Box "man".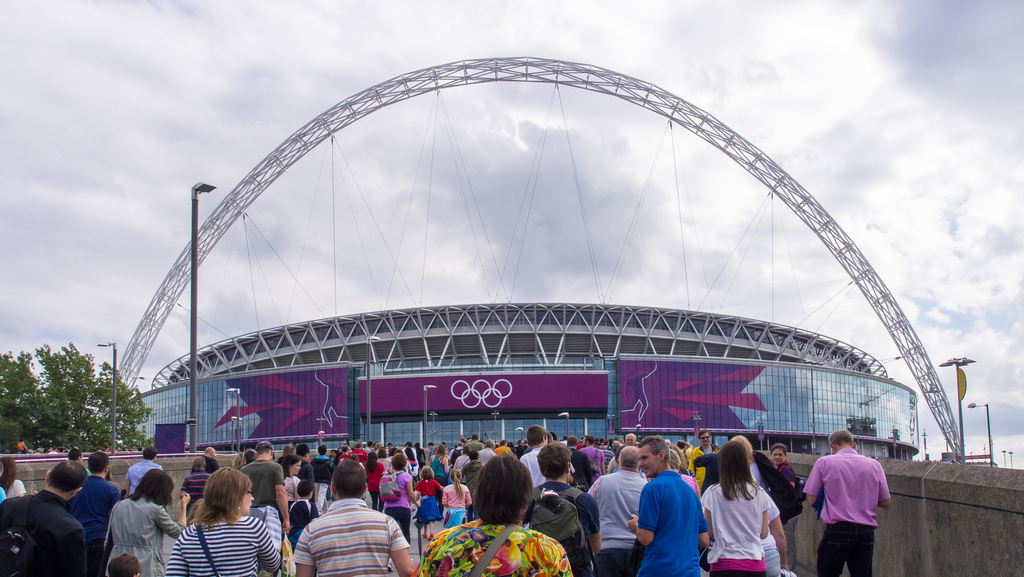
(464,434,483,455).
